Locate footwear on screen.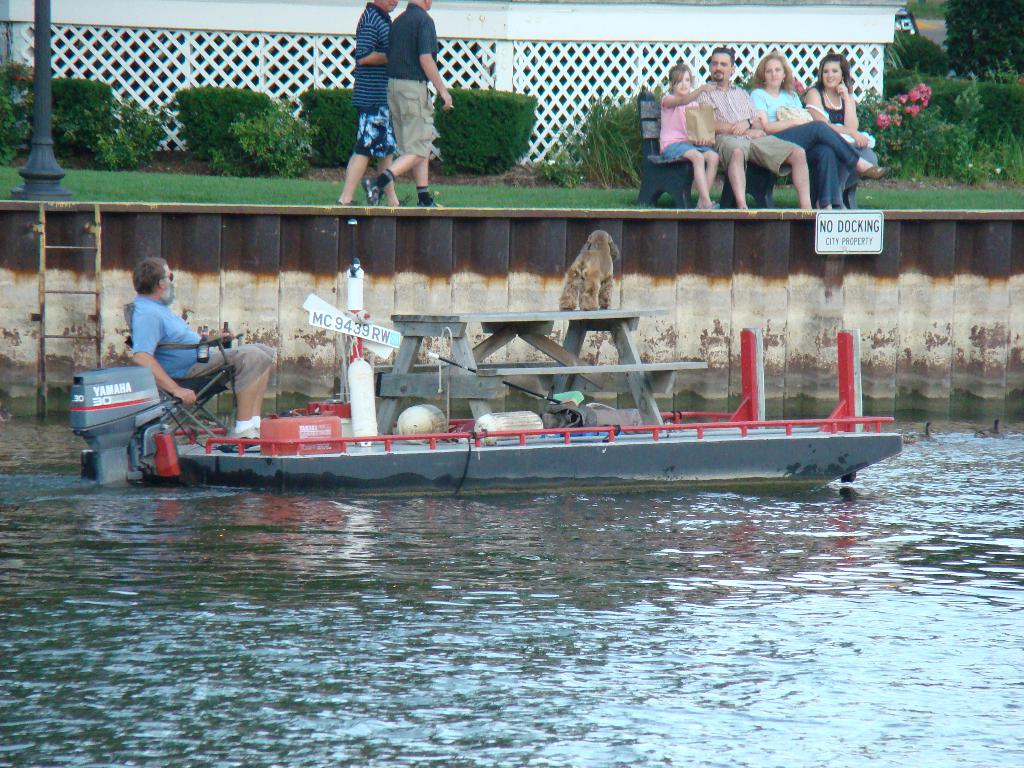
On screen at <bbox>383, 196, 412, 207</bbox>.
